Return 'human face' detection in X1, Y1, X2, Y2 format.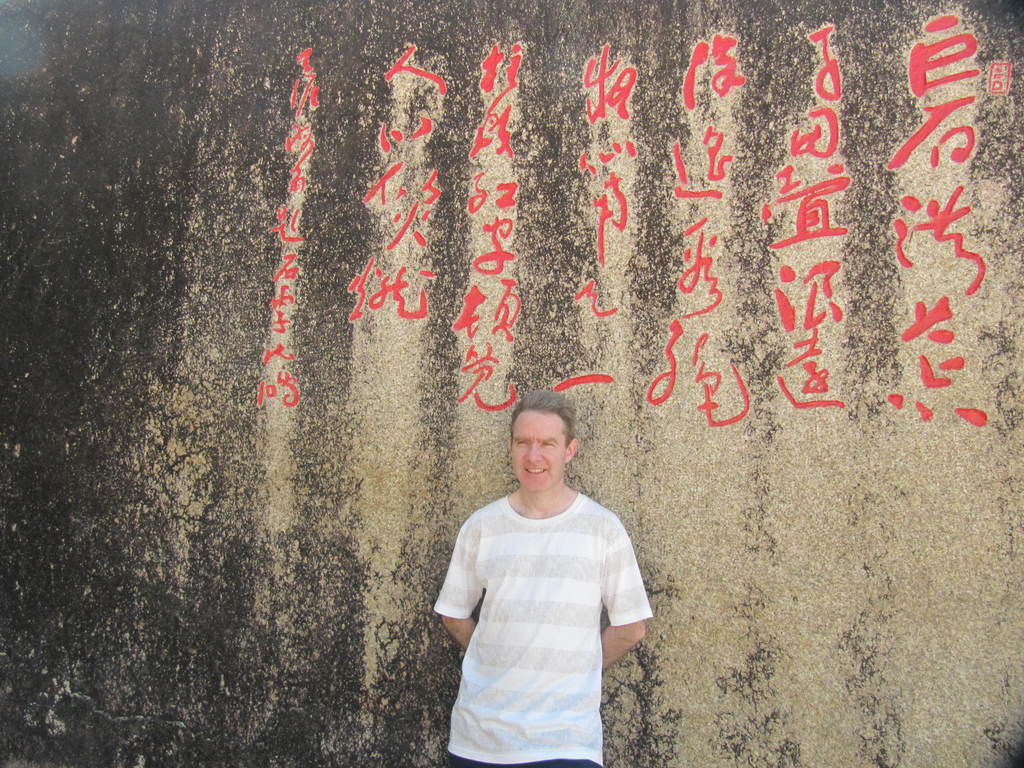
507, 414, 570, 490.
